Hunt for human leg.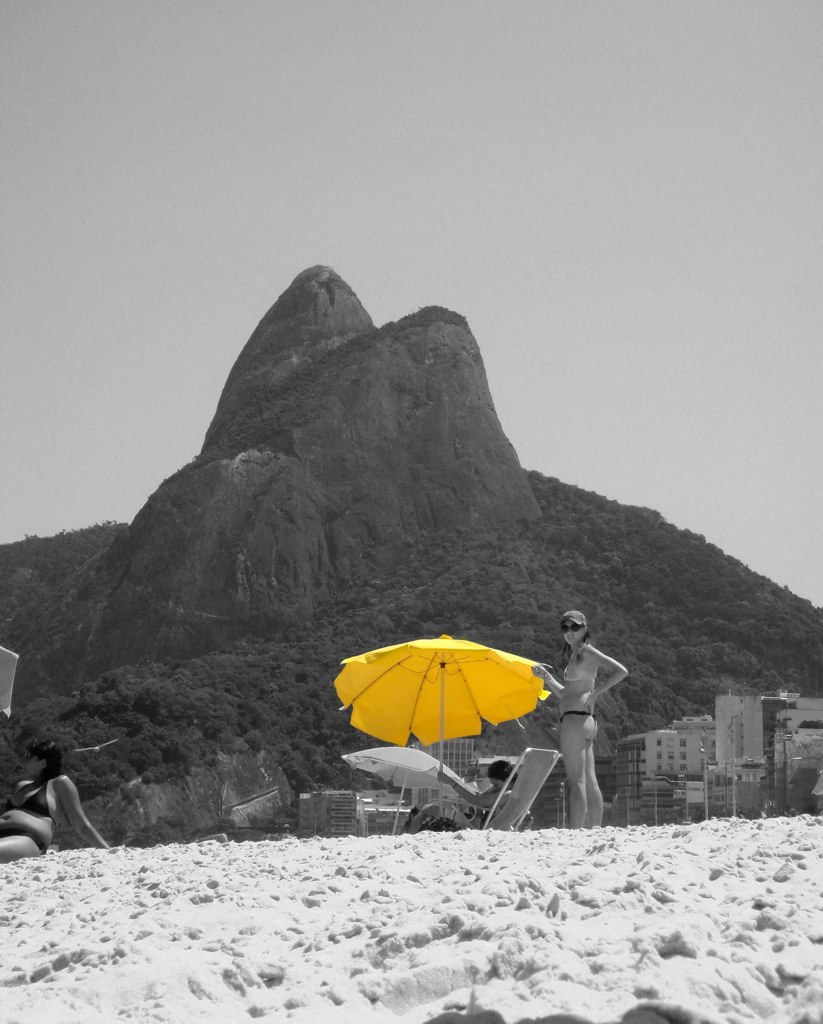
Hunted down at <box>564,718,609,824</box>.
